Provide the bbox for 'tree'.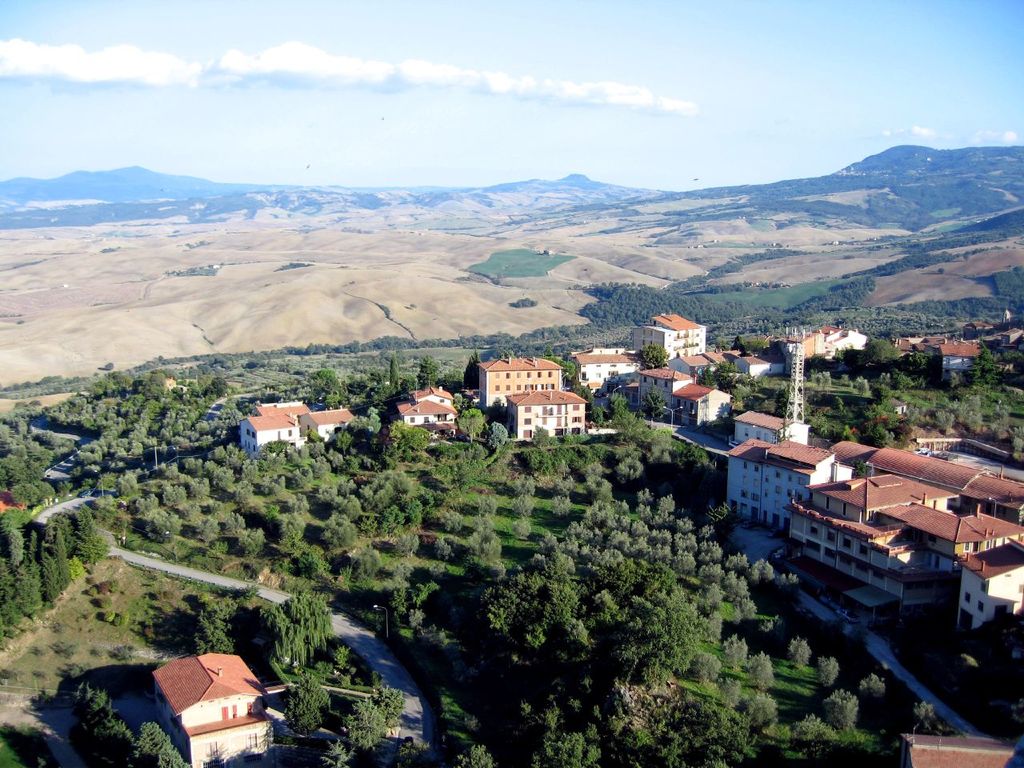
box(618, 488, 672, 554).
